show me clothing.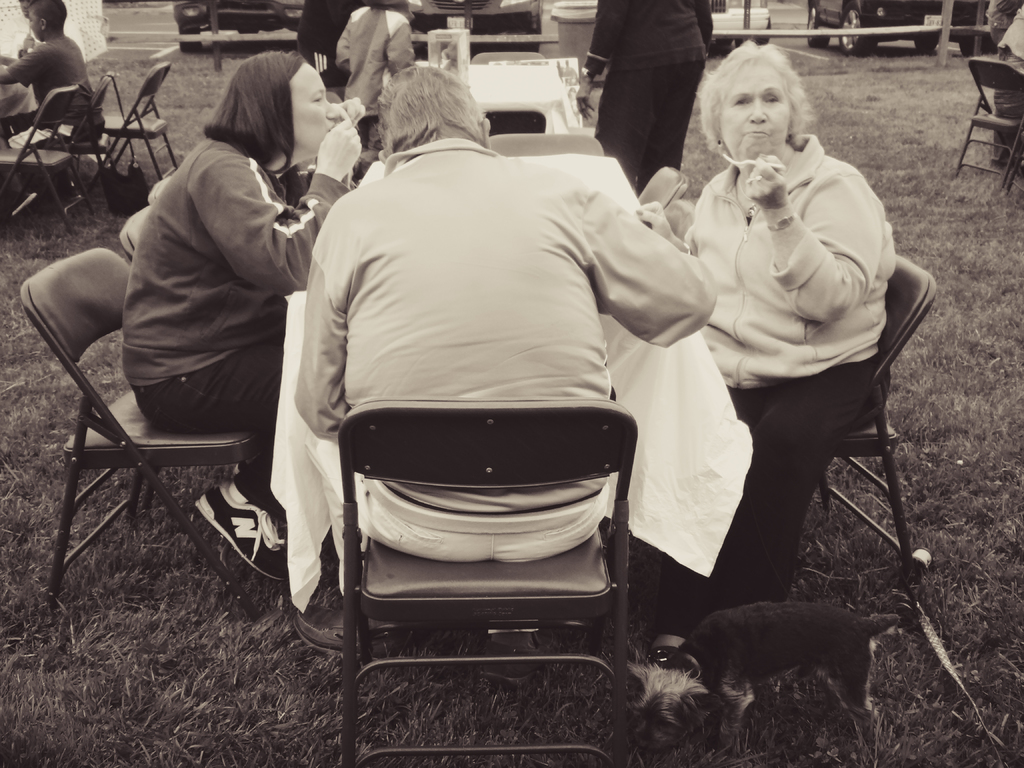
clothing is here: [x1=7, y1=36, x2=106, y2=152].
